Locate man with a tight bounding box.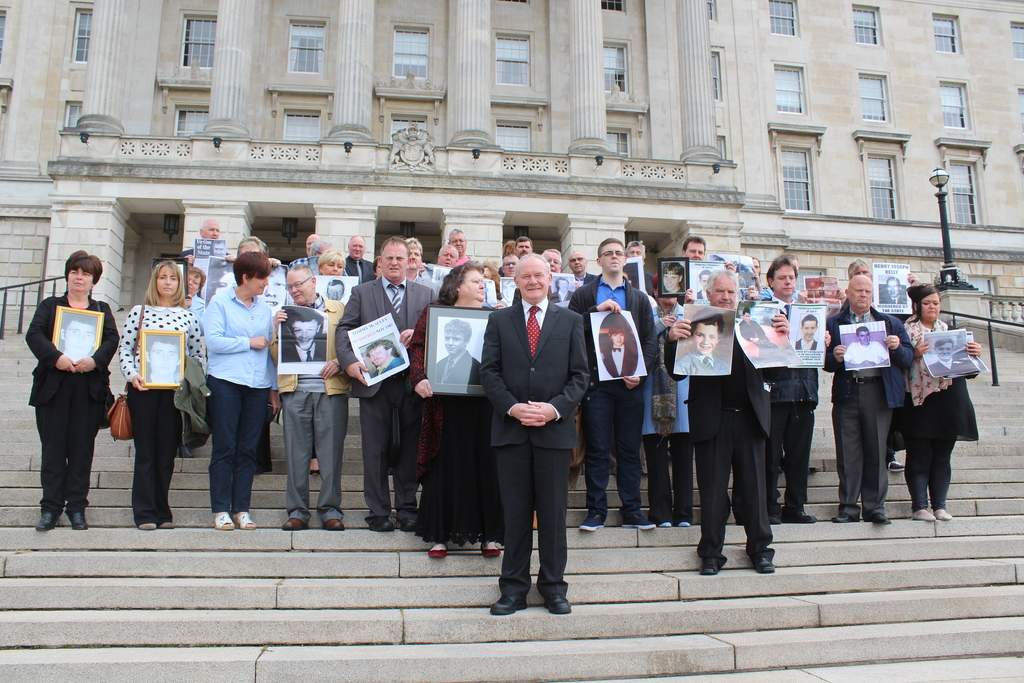
x1=931, y1=338, x2=983, y2=375.
